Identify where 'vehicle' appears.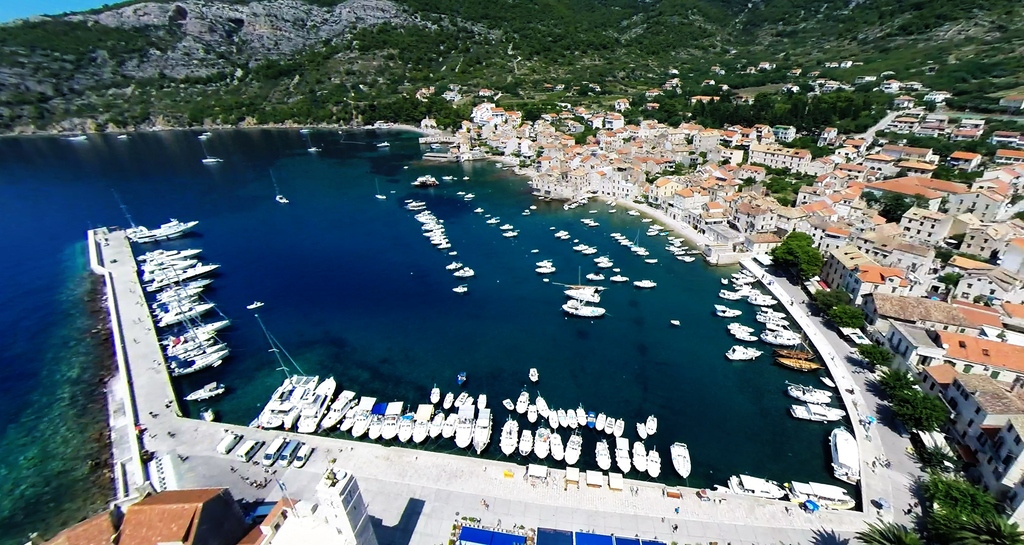
Appears at box=[638, 421, 646, 440].
